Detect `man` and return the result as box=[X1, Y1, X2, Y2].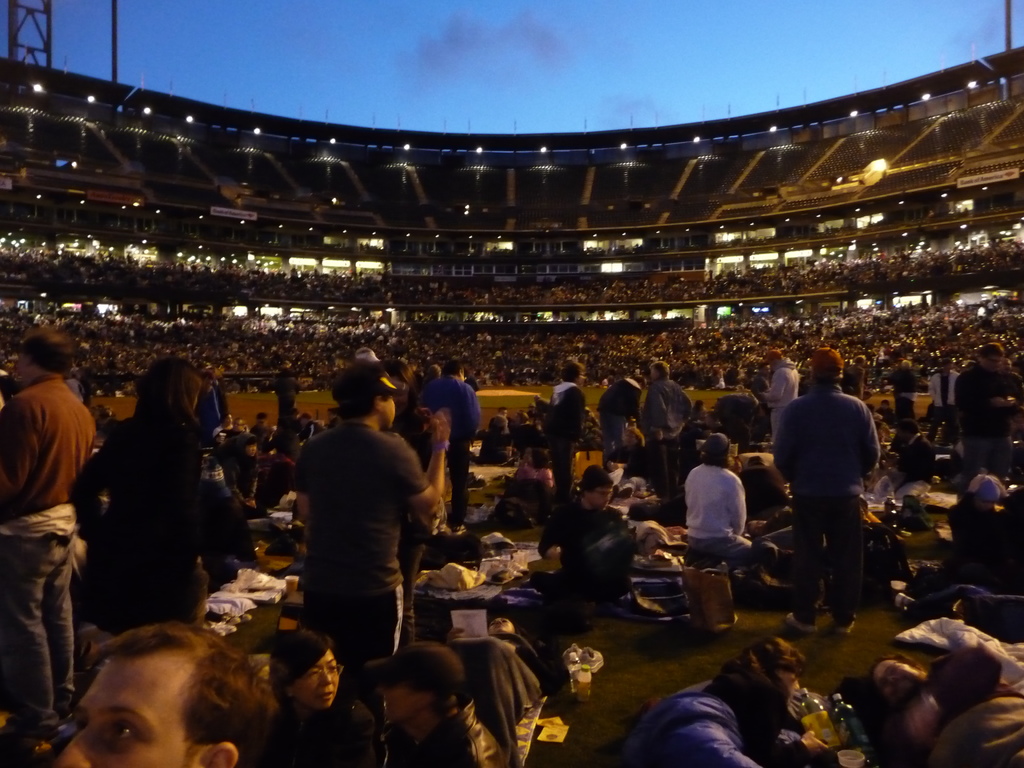
box=[598, 368, 649, 465].
